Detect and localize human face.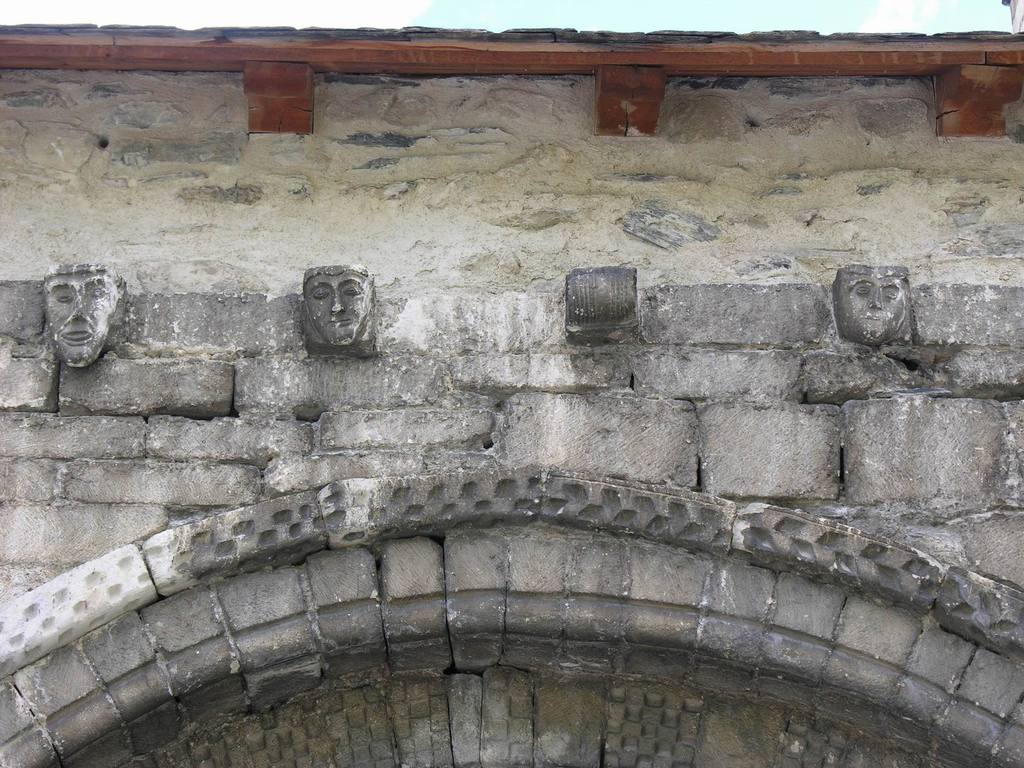
Localized at <region>45, 274, 120, 362</region>.
